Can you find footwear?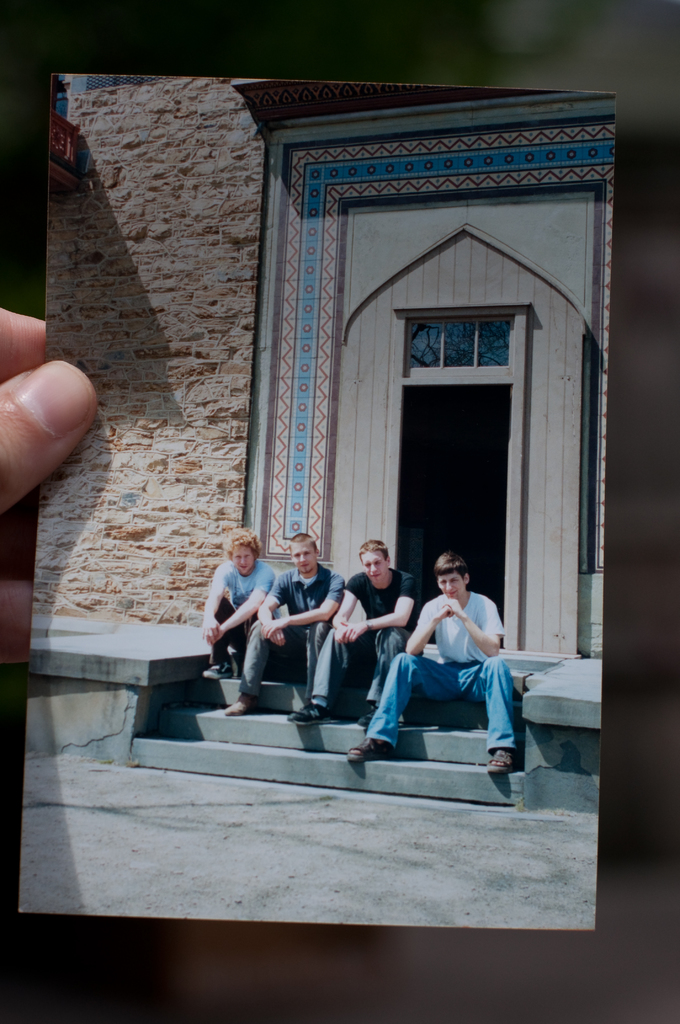
Yes, bounding box: box=[346, 737, 385, 765].
